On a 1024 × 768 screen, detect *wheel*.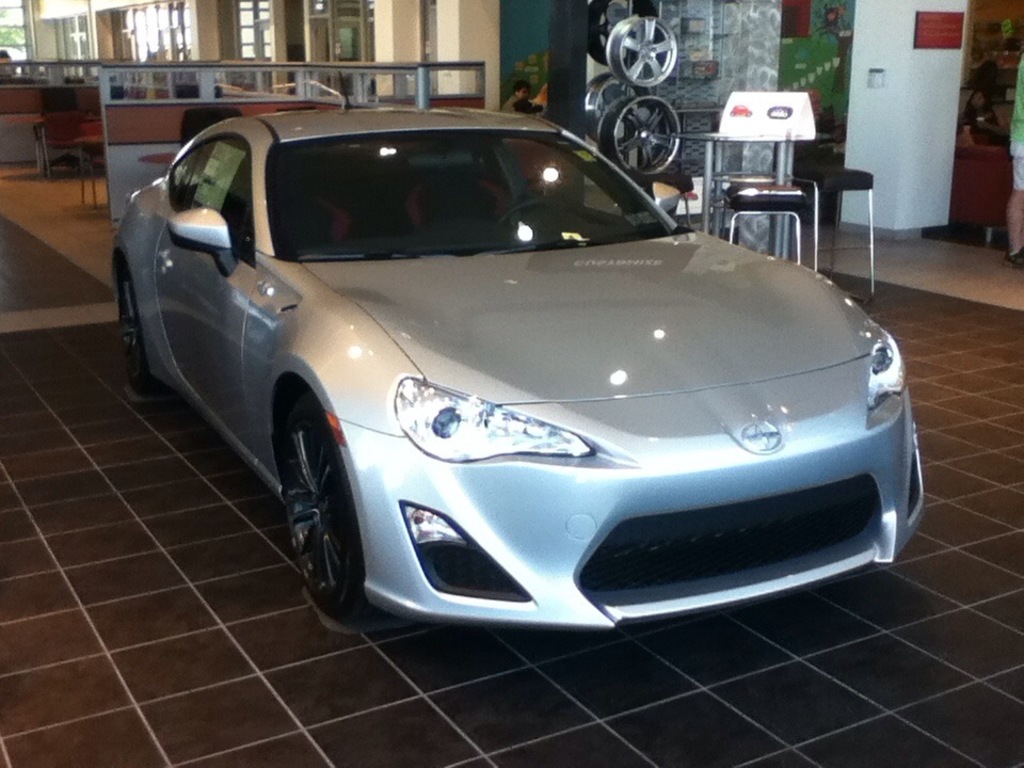
{"left": 583, "top": 75, "right": 642, "bottom": 141}.
